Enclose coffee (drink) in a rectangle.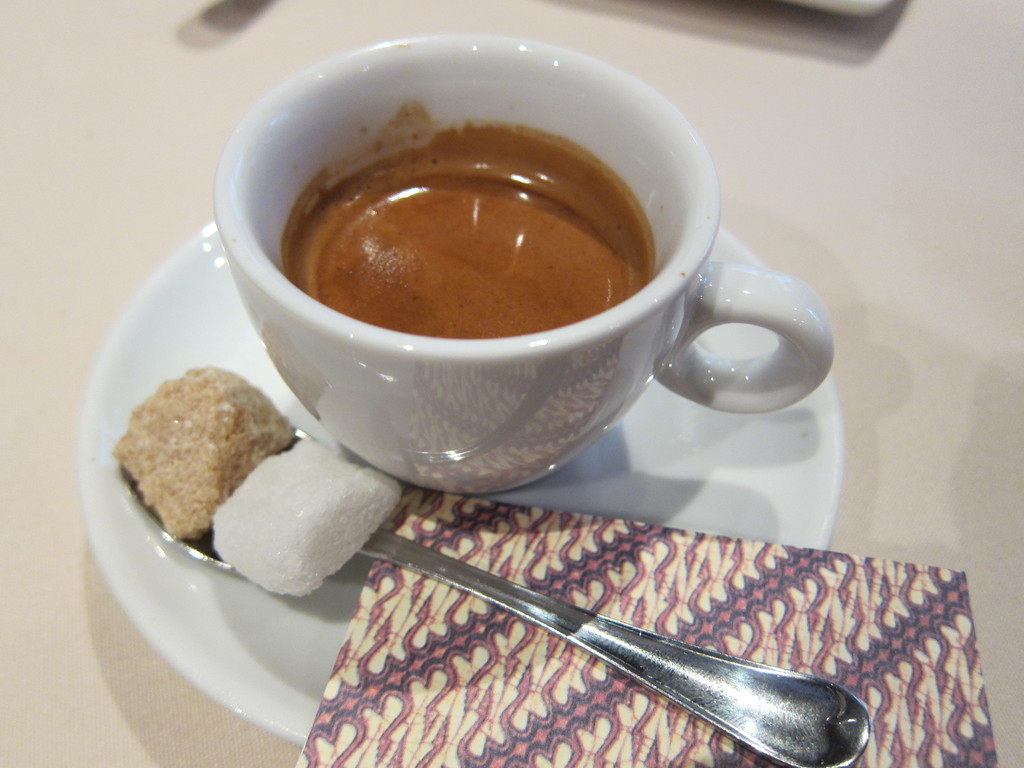
l=195, t=29, r=758, b=497.
